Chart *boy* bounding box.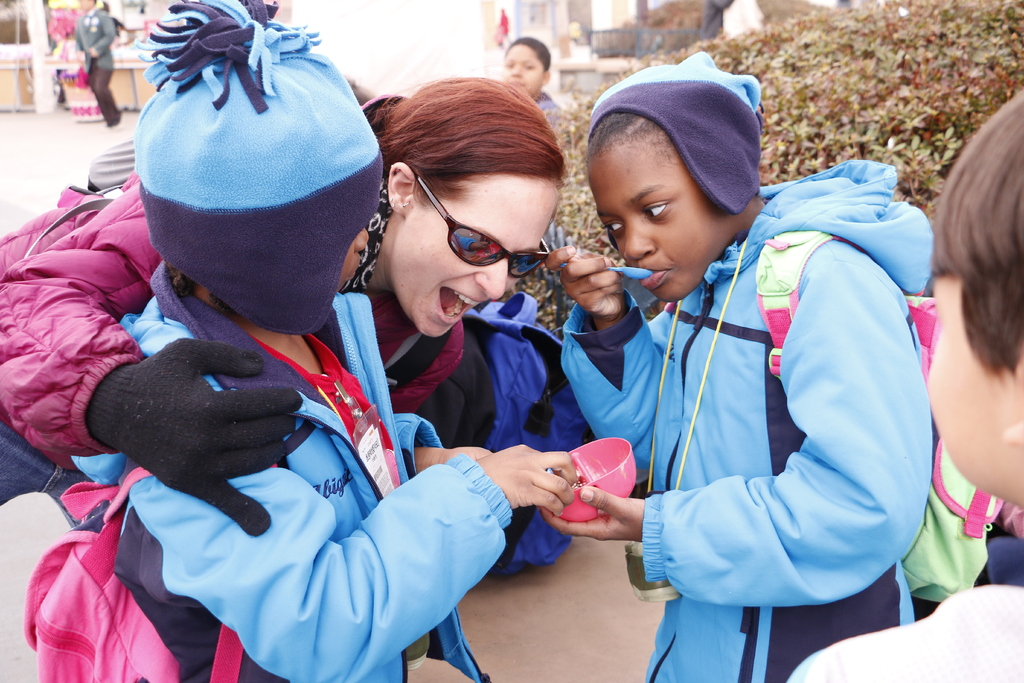
Charted: locate(536, 49, 945, 682).
